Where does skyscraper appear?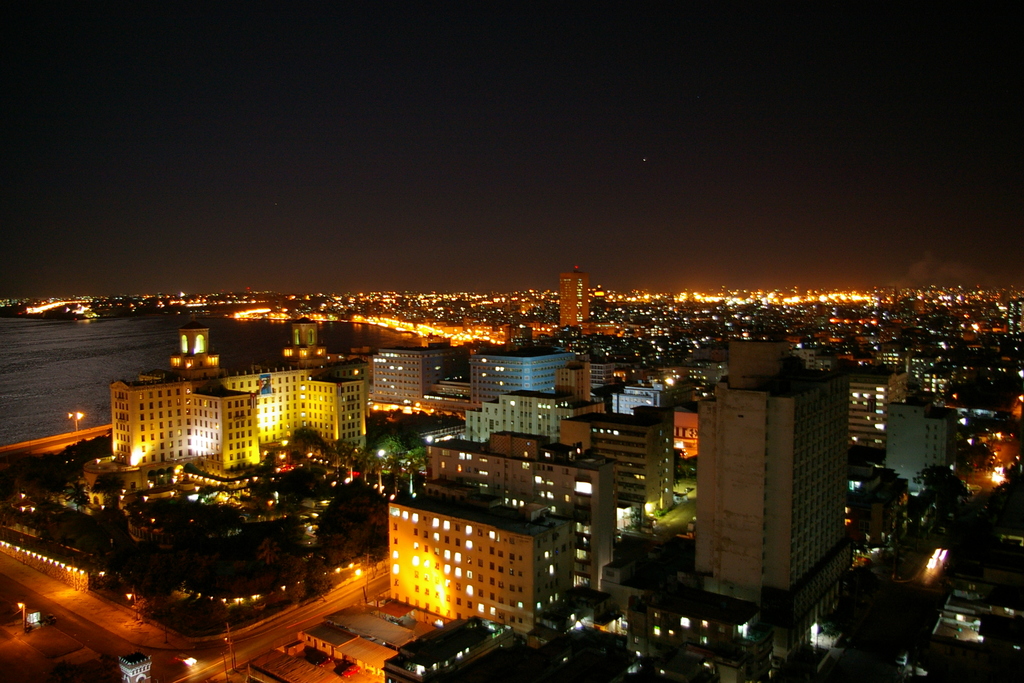
Appears at [left=174, top=323, right=230, bottom=371].
